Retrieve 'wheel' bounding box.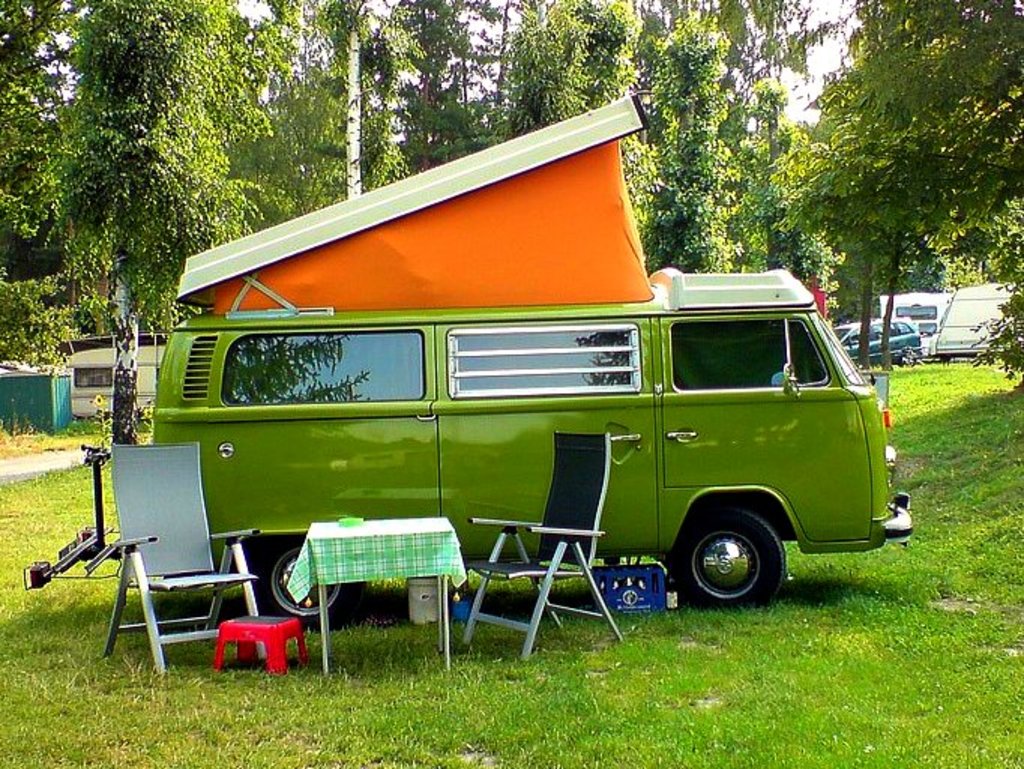
Bounding box: bbox=(251, 539, 365, 629).
